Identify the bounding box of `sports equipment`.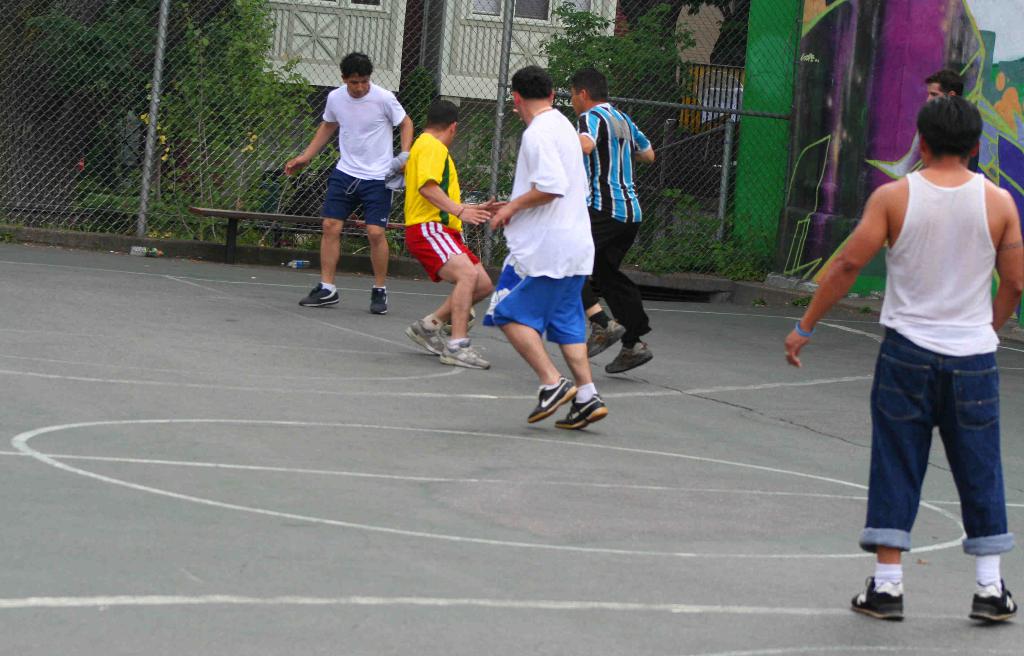
[left=298, top=285, right=338, bottom=306].
